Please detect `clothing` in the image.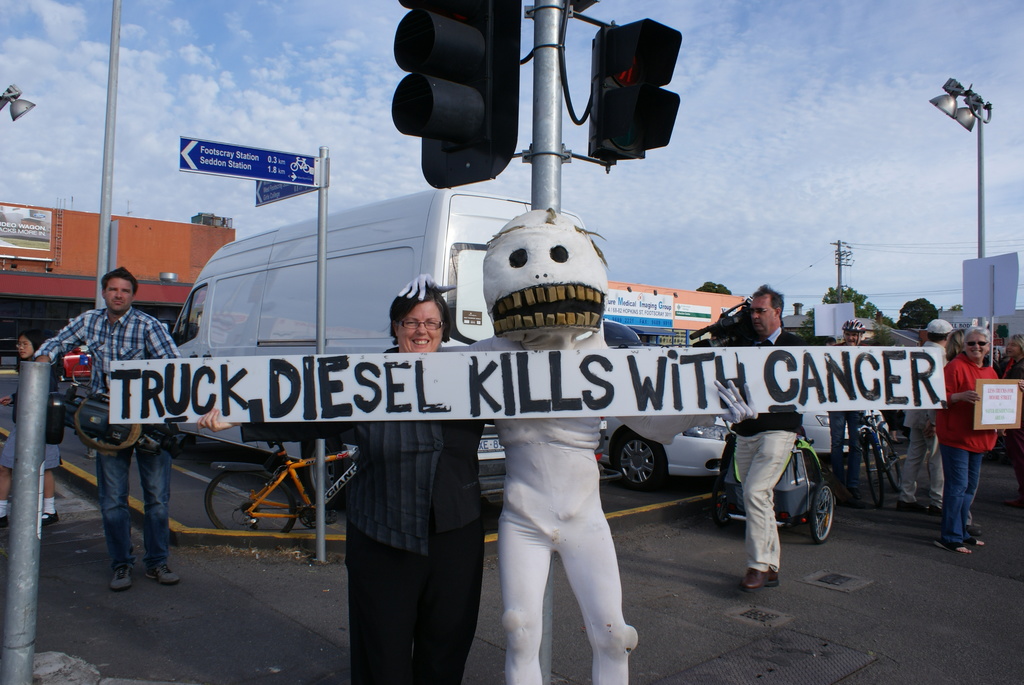
x1=828 y1=405 x2=867 y2=485.
